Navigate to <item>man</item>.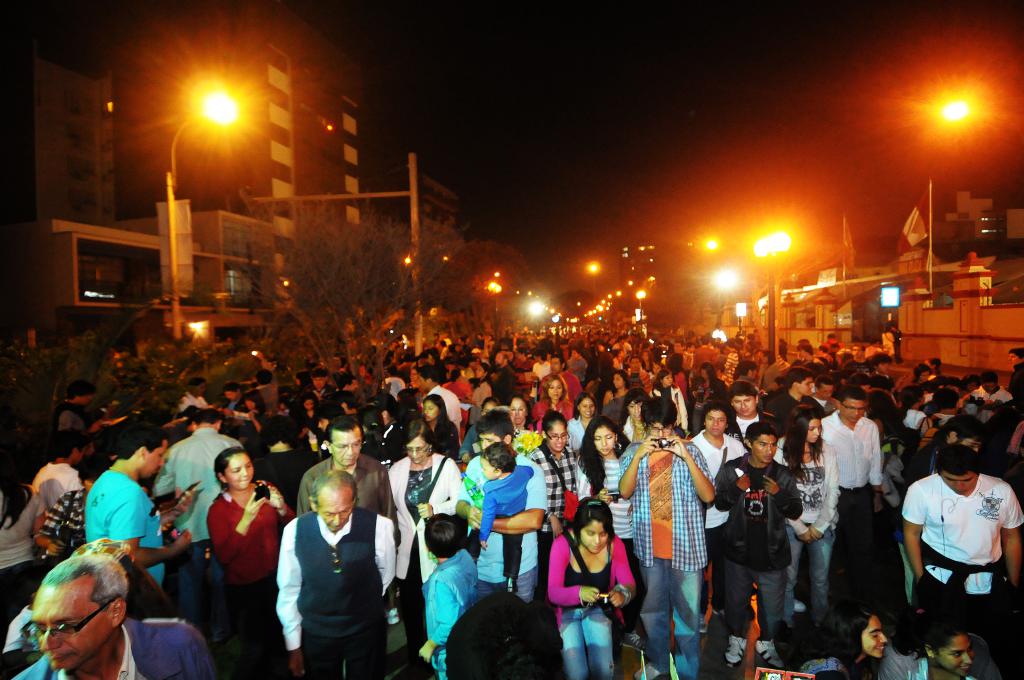
Navigation target: l=814, t=386, r=882, b=603.
